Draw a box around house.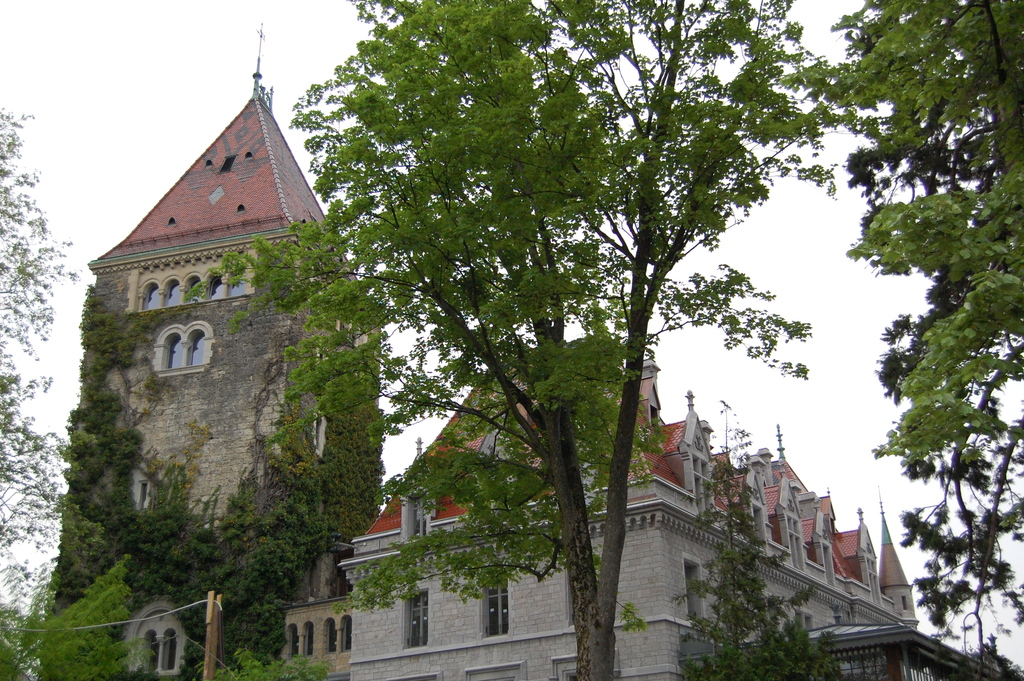
pyautogui.locateOnScreen(68, 99, 387, 678).
